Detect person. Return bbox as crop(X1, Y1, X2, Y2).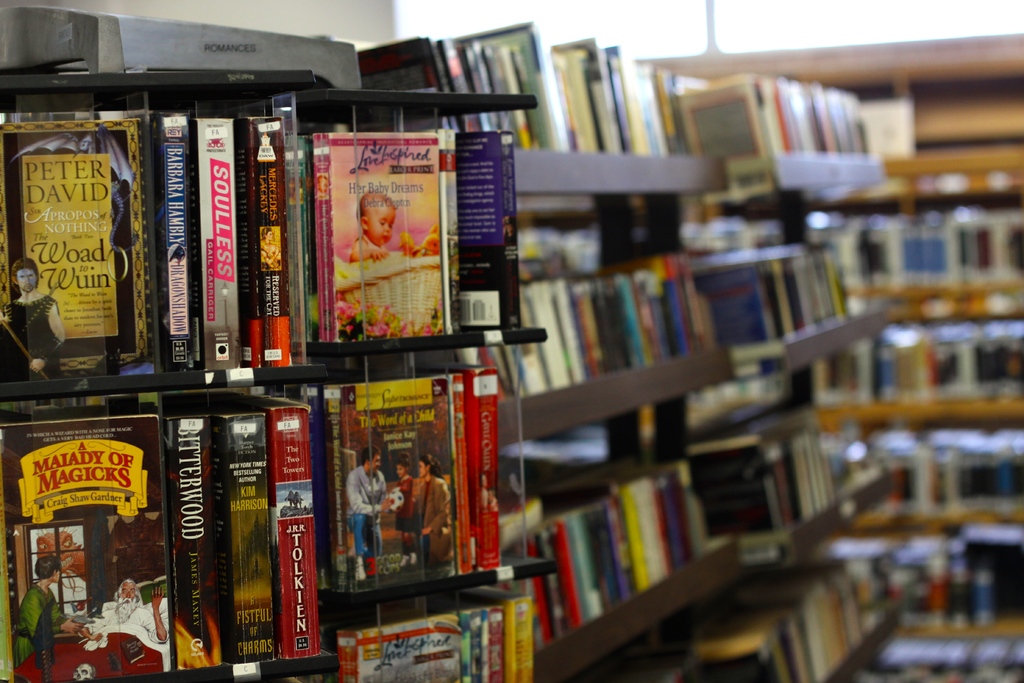
crop(343, 188, 413, 265).
